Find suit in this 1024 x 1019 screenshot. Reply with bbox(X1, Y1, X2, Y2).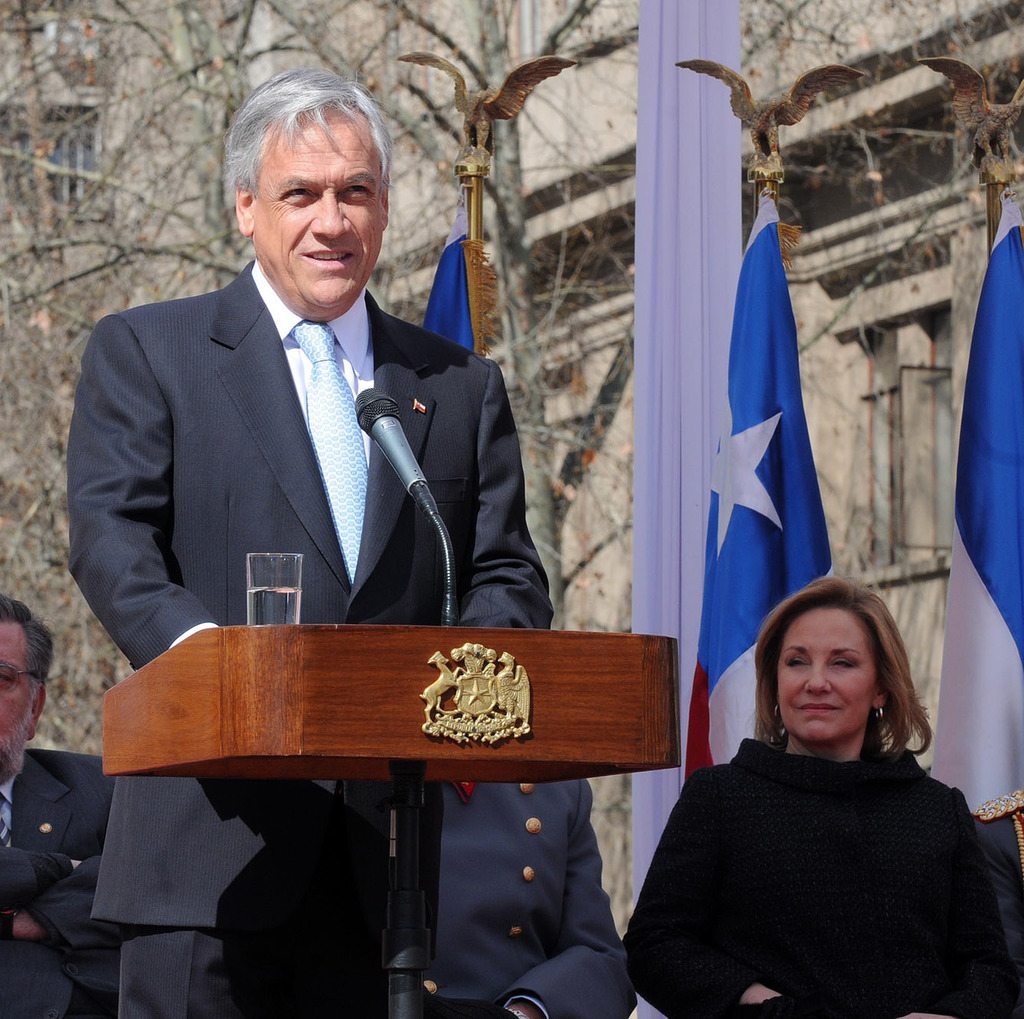
bbox(0, 738, 122, 1018).
